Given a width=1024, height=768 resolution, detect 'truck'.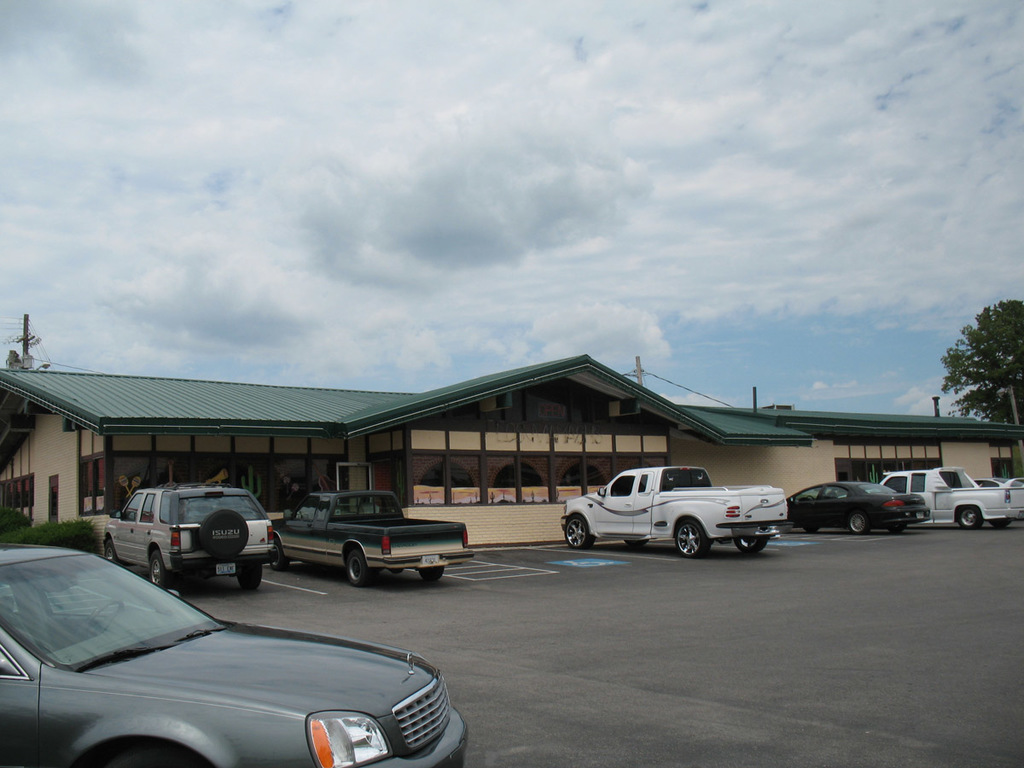
554, 476, 802, 561.
